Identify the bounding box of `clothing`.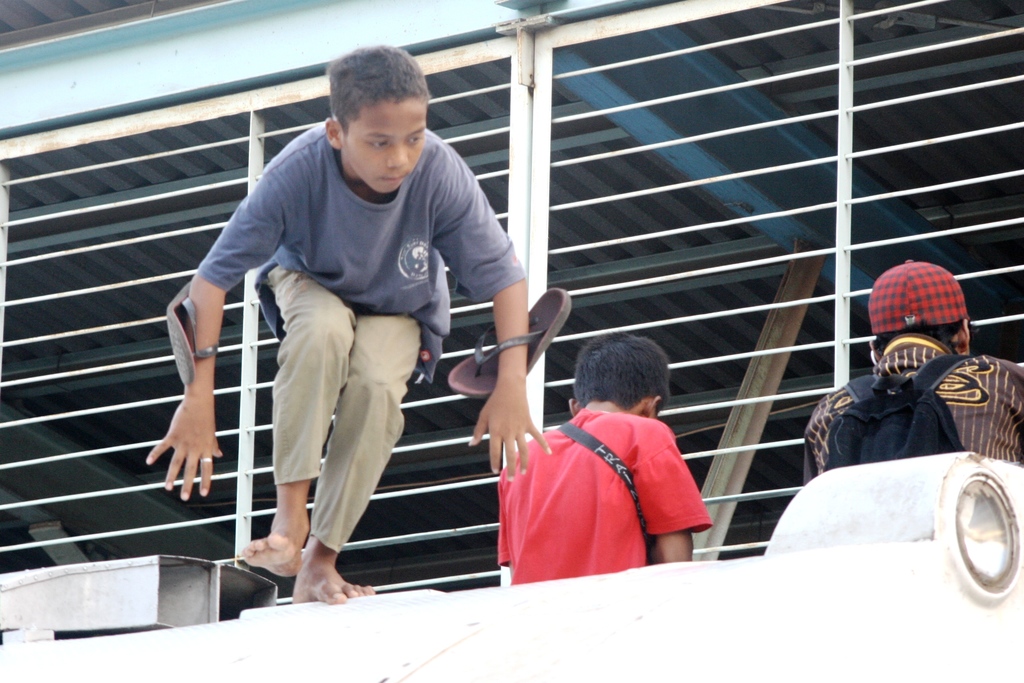
box(496, 407, 712, 585).
